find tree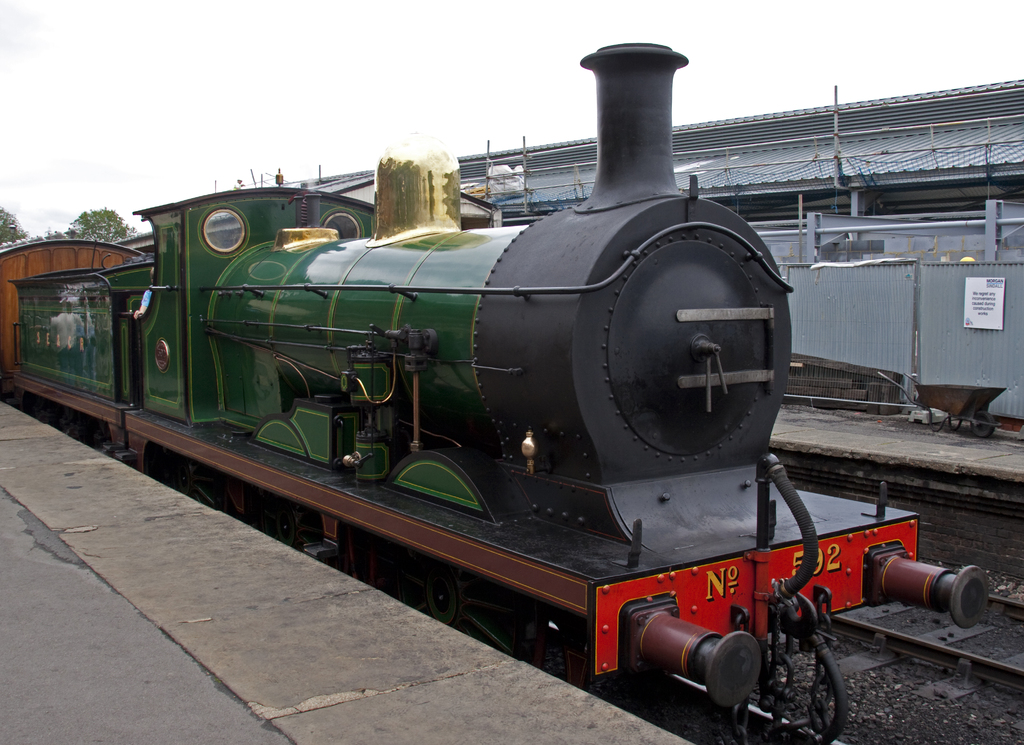
0,209,27,249
